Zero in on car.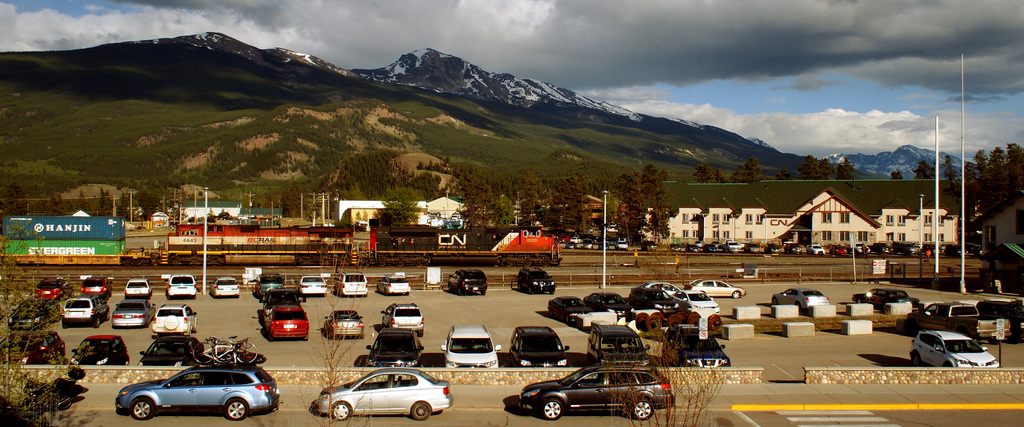
Zeroed in: x1=660 y1=324 x2=733 y2=369.
